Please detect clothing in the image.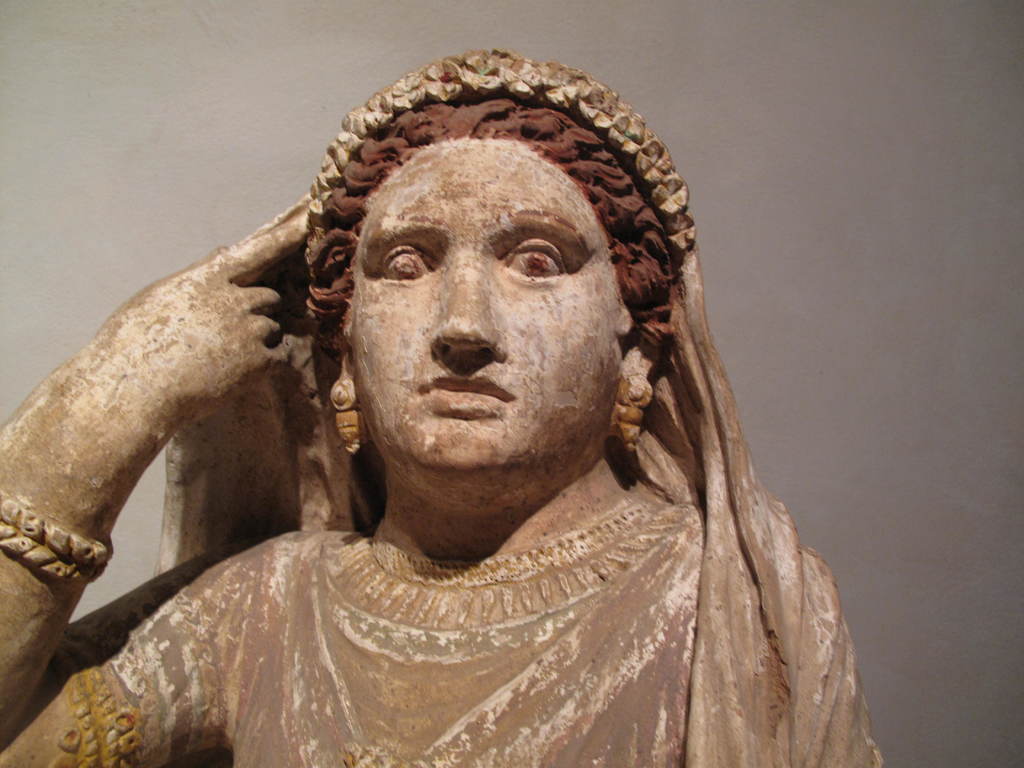
65/490/700/767.
